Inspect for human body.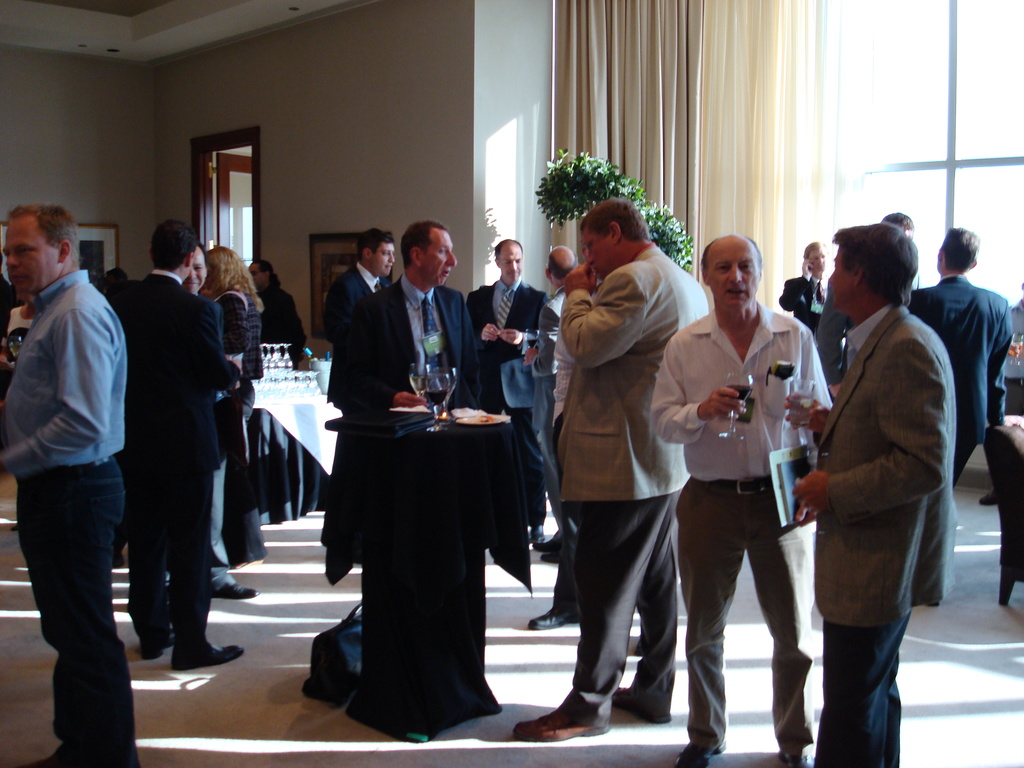
Inspection: crop(793, 292, 953, 767).
